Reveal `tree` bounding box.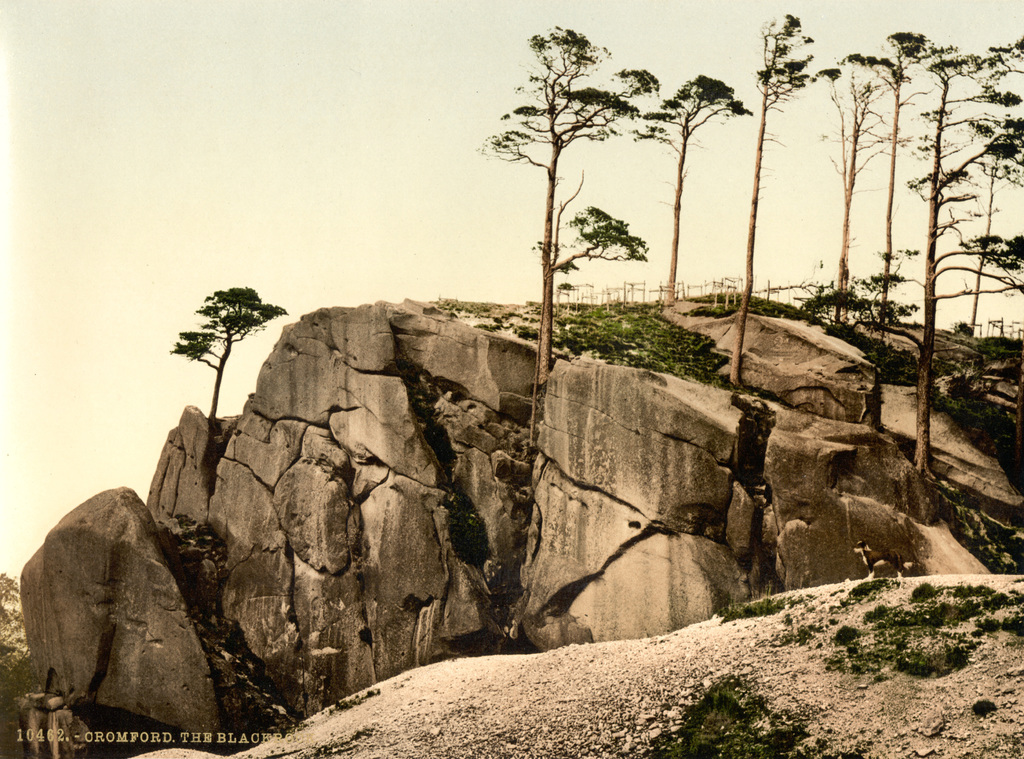
Revealed: (left=879, top=19, right=963, bottom=342).
